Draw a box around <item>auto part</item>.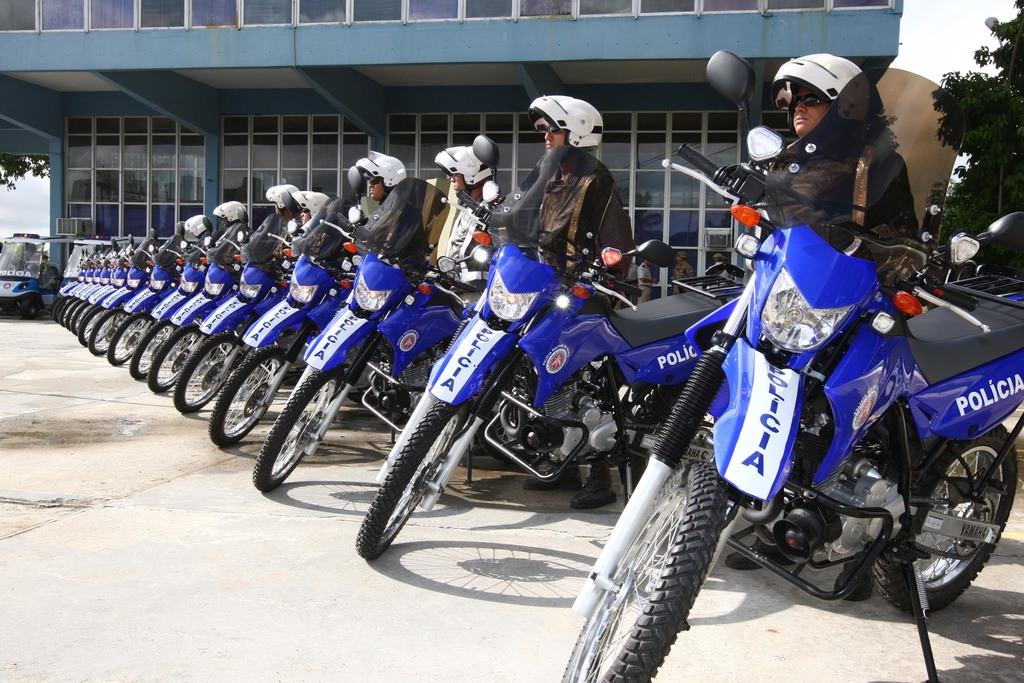
(left=869, top=315, right=901, bottom=338).
